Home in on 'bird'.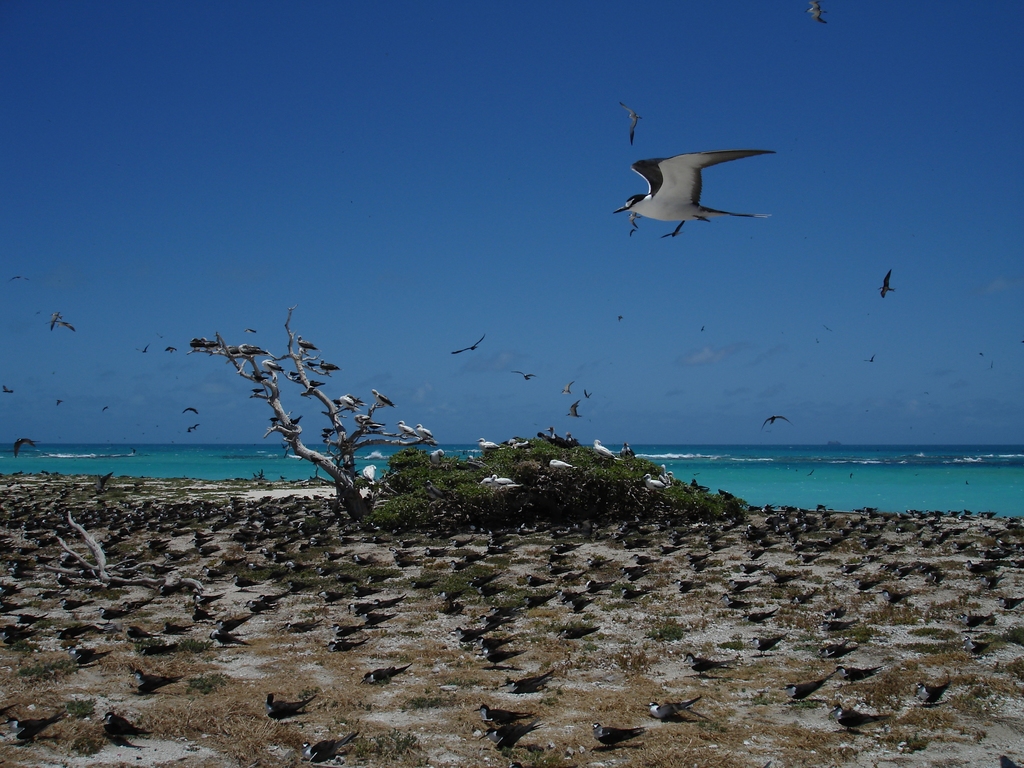
Homed in at [396, 554, 422, 570].
